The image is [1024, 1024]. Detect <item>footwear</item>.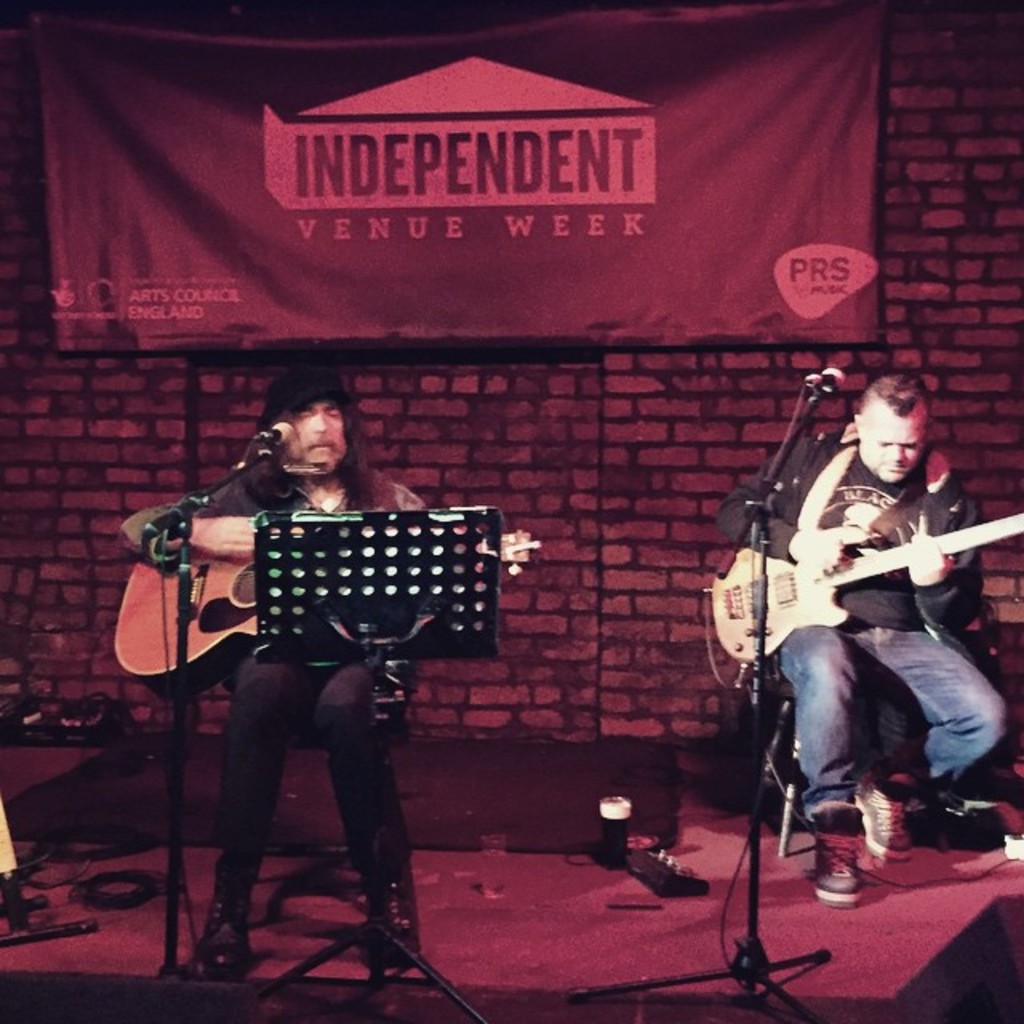
Detection: box(854, 768, 933, 864).
